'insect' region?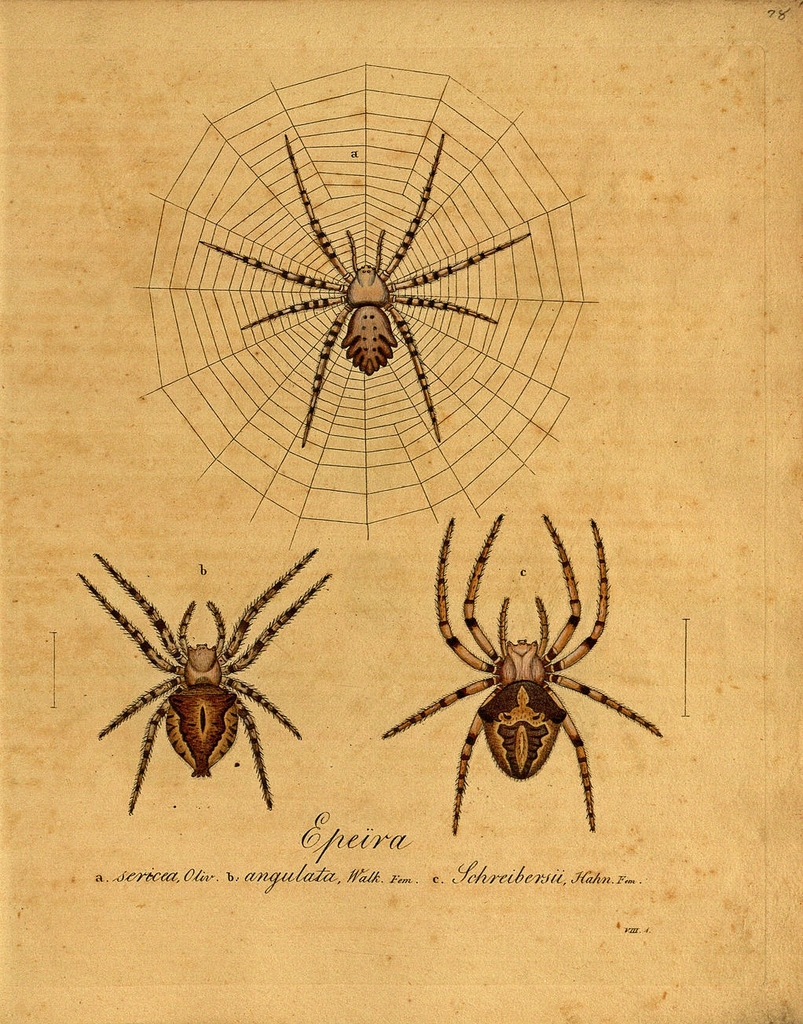
region(374, 508, 665, 836)
